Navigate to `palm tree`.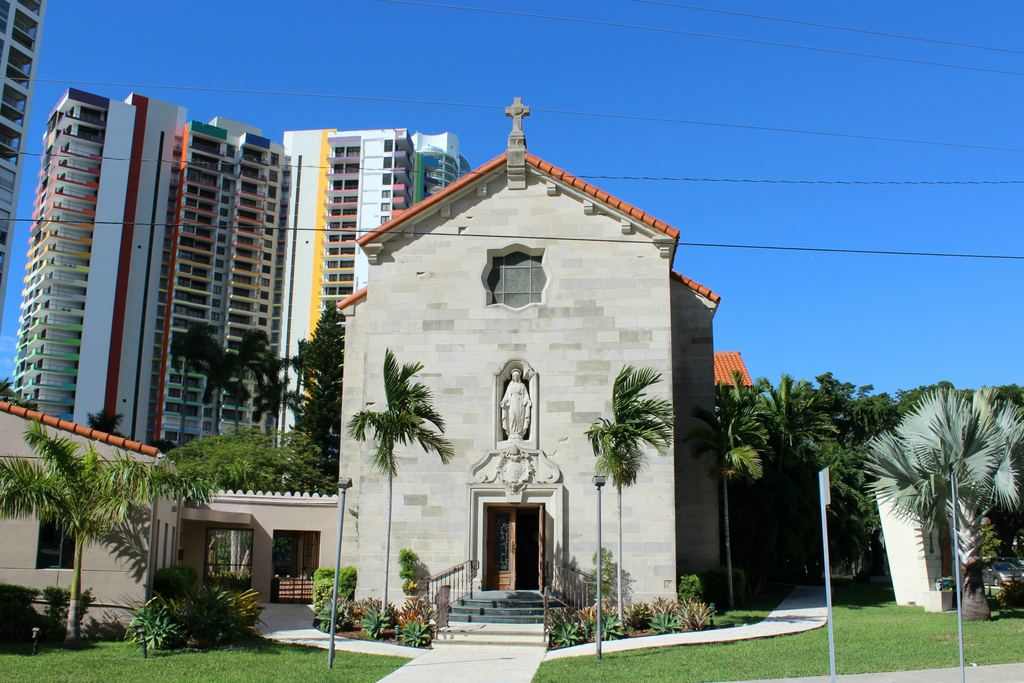
Navigation target: bbox=[168, 427, 288, 504].
